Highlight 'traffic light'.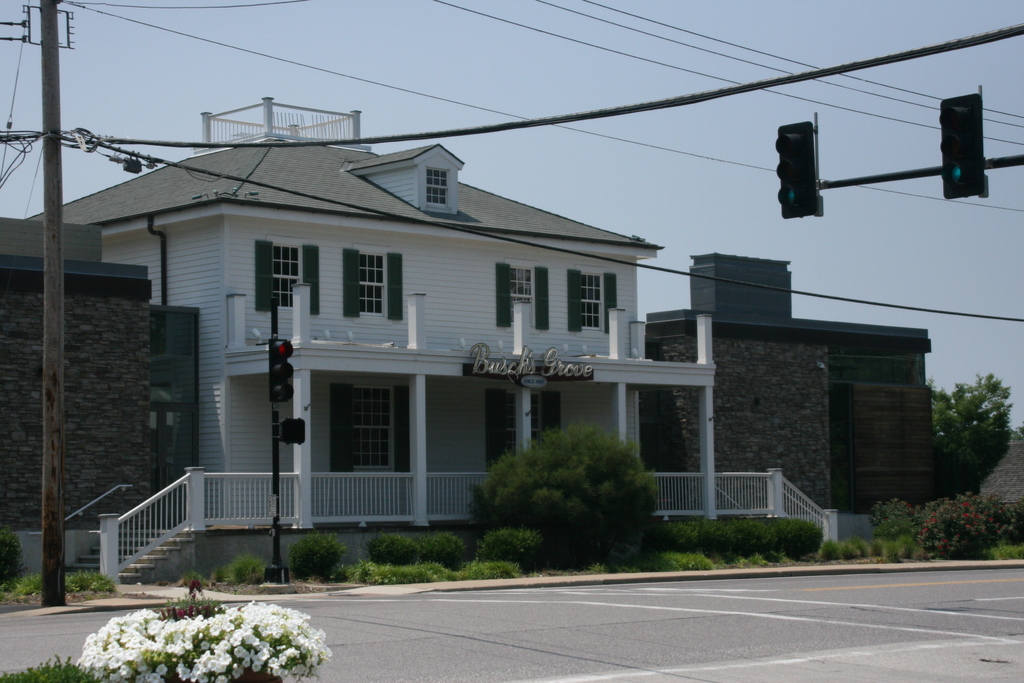
Highlighted region: {"x1": 941, "y1": 92, "x2": 983, "y2": 200}.
